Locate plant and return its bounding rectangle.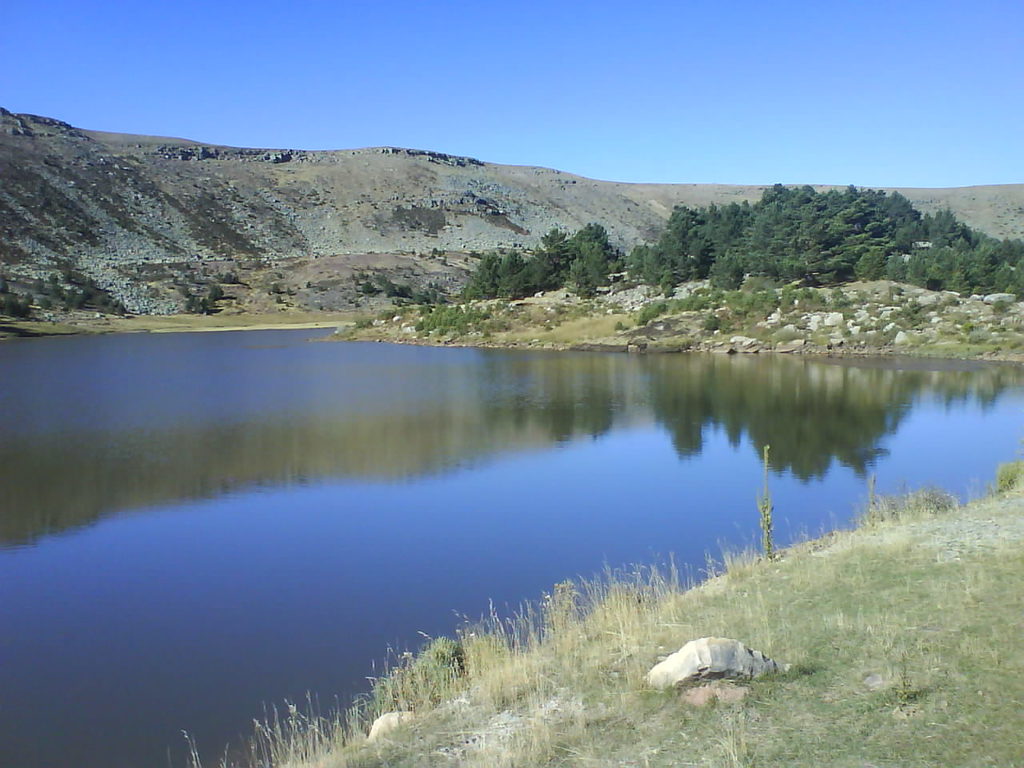
bbox(440, 253, 448, 263).
